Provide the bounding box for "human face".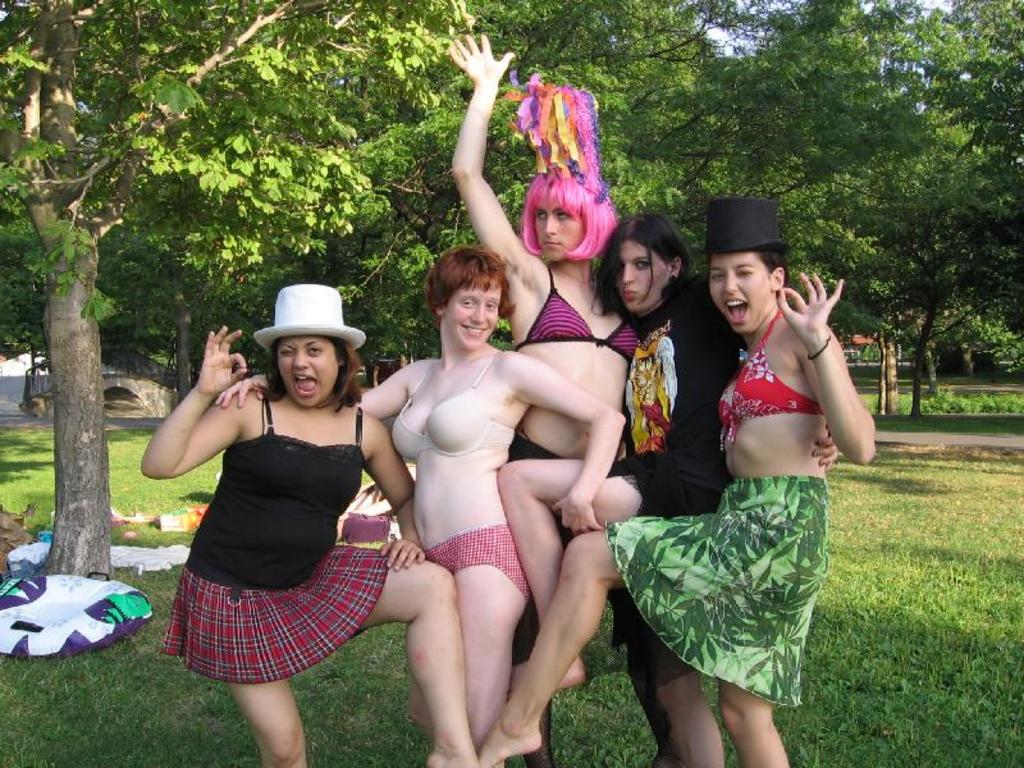
(x1=540, y1=202, x2=586, y2=264).
